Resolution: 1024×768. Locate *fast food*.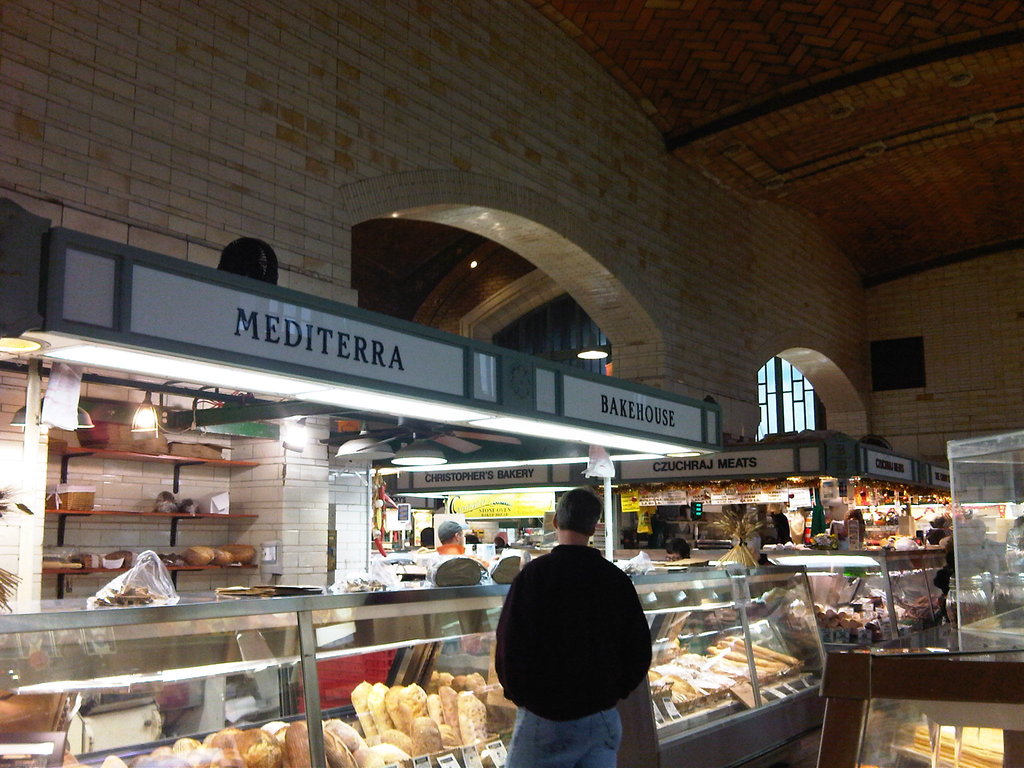
x1=367 y1=679 x2=394 y2=739.
